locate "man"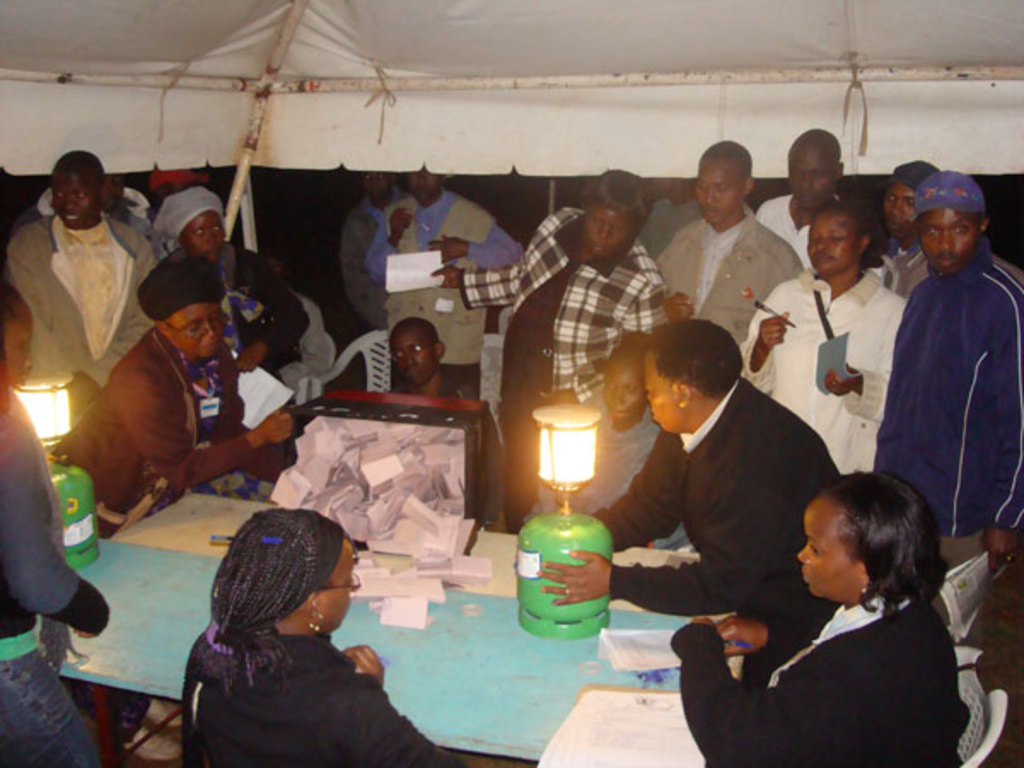
pyautogui.locateOnScreen(394, 326, 495, 515)
